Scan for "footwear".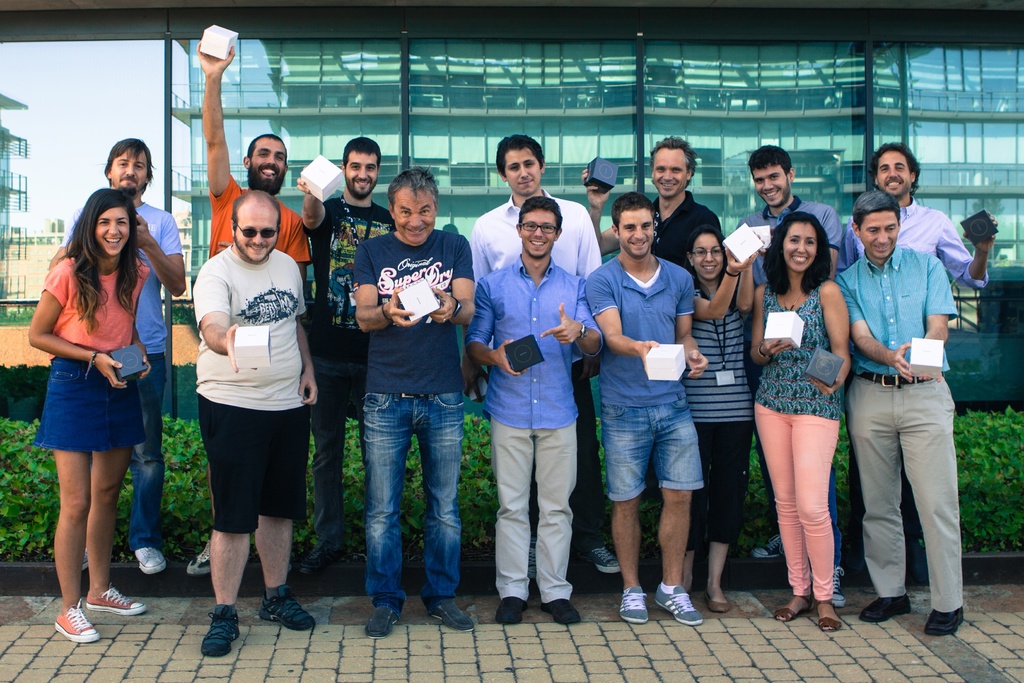
Scan result: (706, 588, 727, 611).
